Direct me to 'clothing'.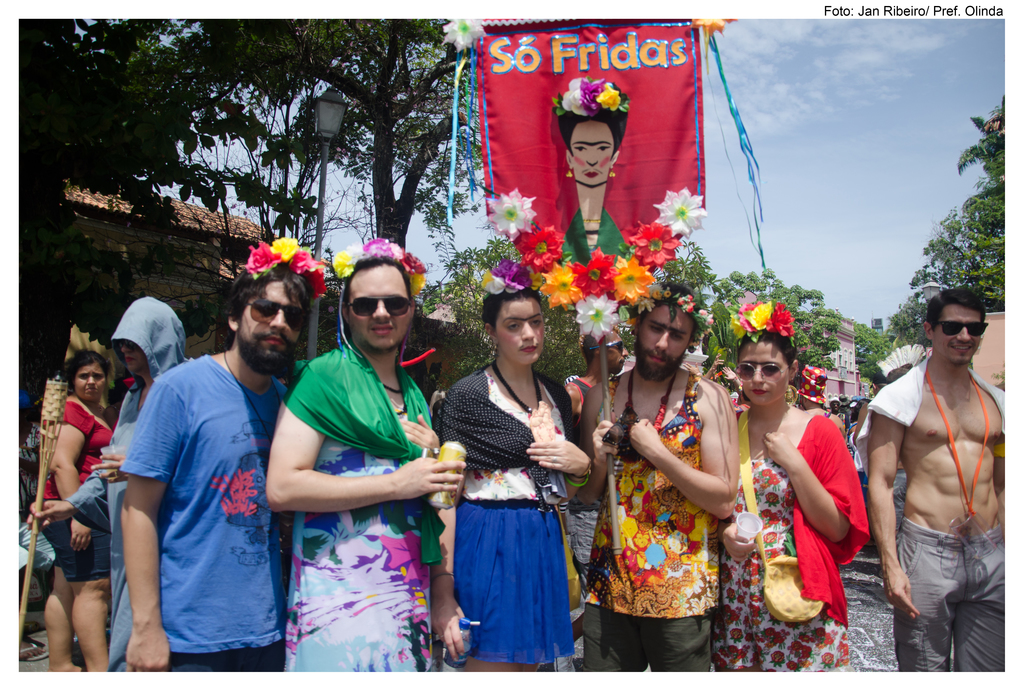
Direction: bbox=[112, 319, 282, 675].
